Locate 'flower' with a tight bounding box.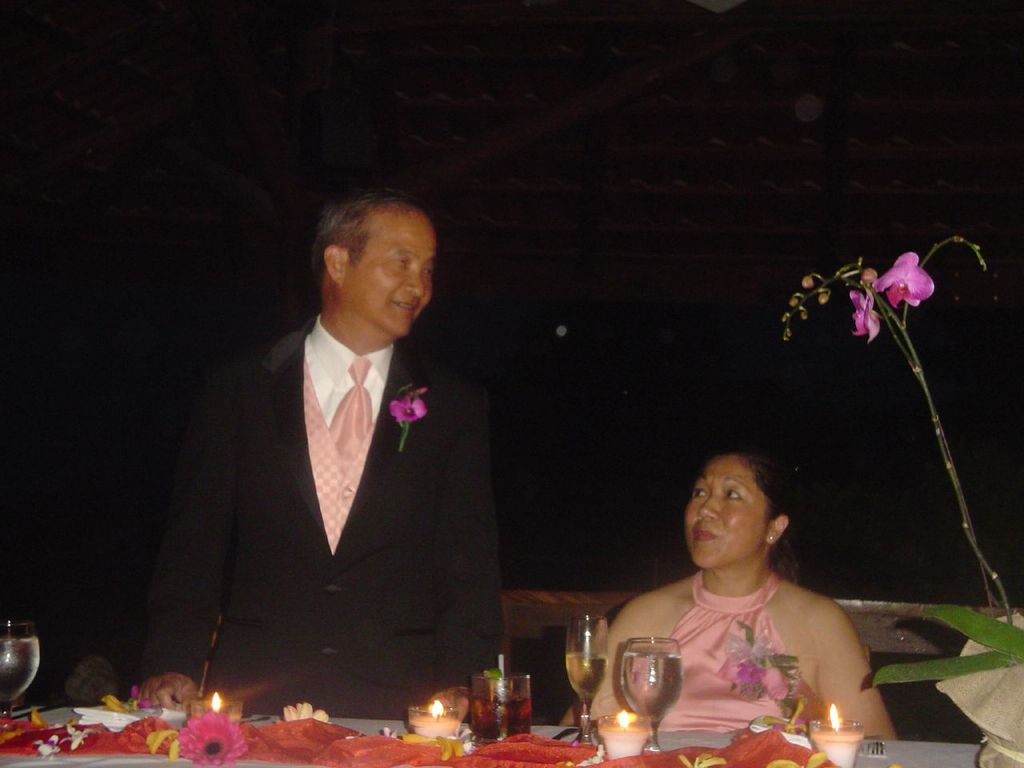
bbox=(176, 706, 250, 767).
